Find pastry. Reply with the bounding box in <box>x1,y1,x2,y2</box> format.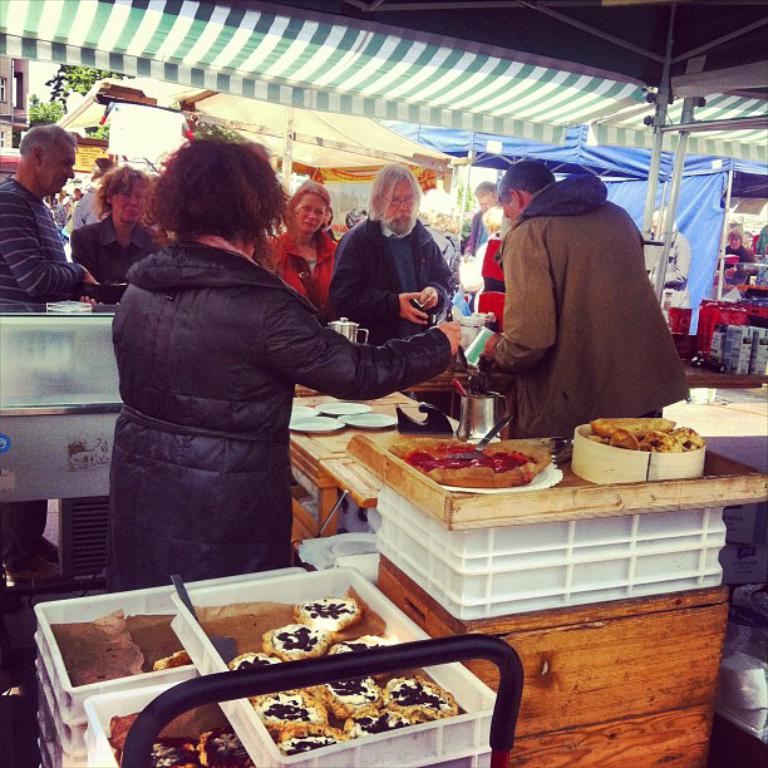
<box>264,622,330,654</box>.
